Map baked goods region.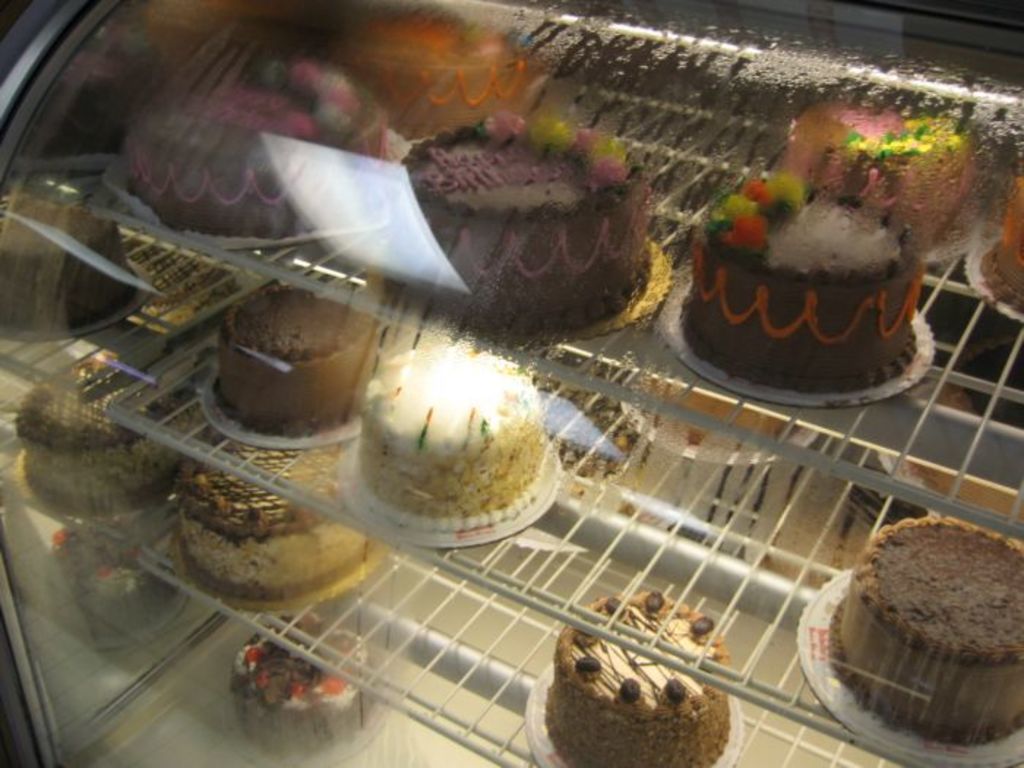
Mapped to 7 345 189 516.
